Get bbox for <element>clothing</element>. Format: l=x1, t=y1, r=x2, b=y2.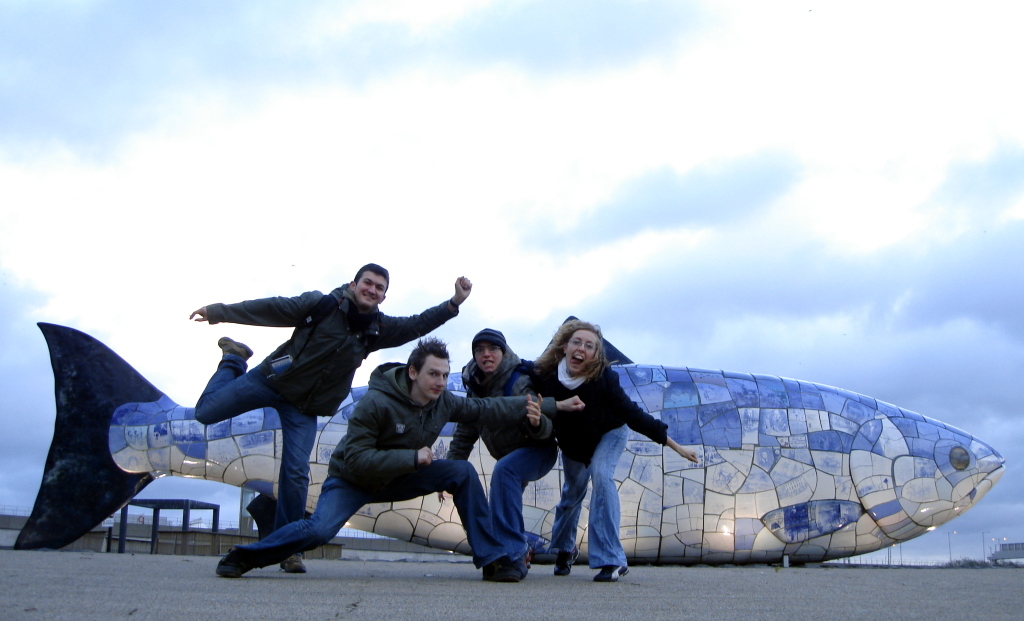
l=238, t=357, r=539, b=565.
